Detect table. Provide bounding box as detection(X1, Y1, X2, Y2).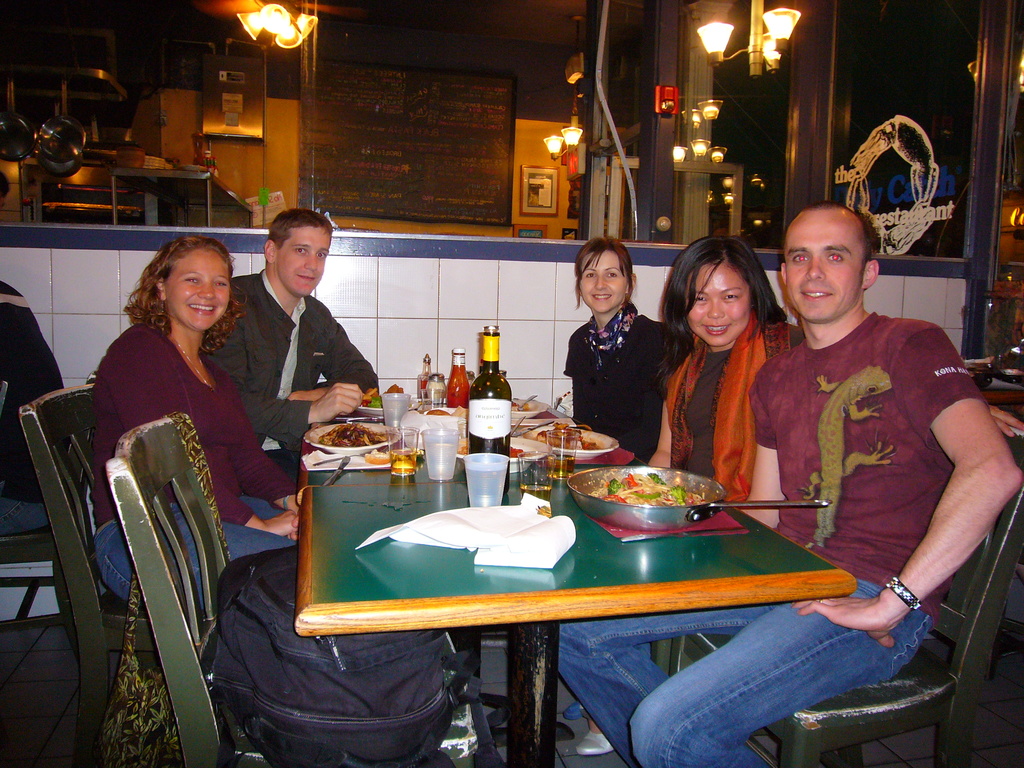
detection(300, 438, 870, 740).
